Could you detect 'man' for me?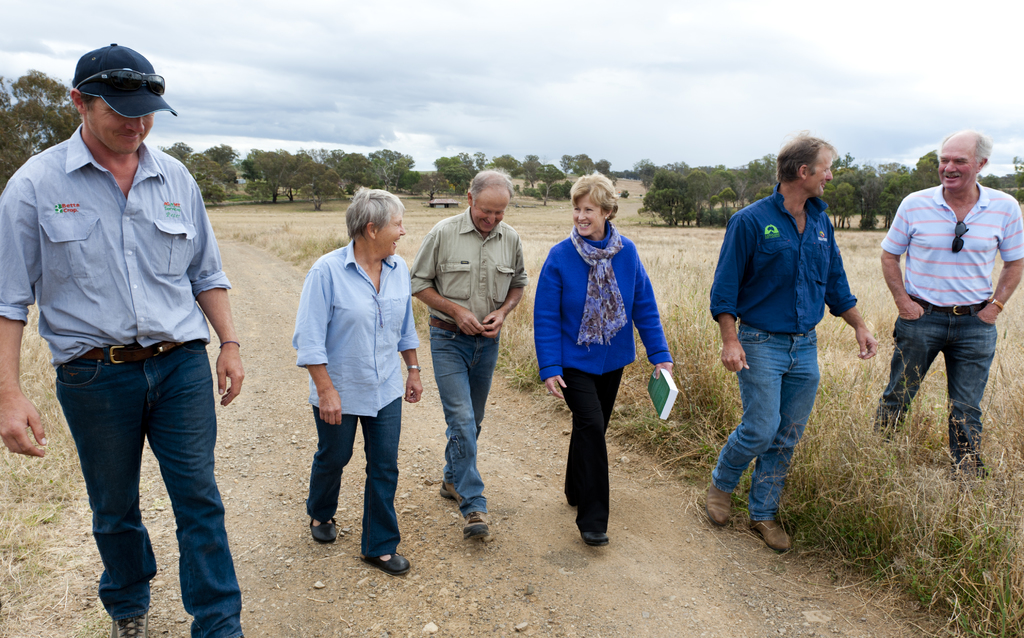
Detection result: x1=407 y1=168 x2=529 y2=541.
